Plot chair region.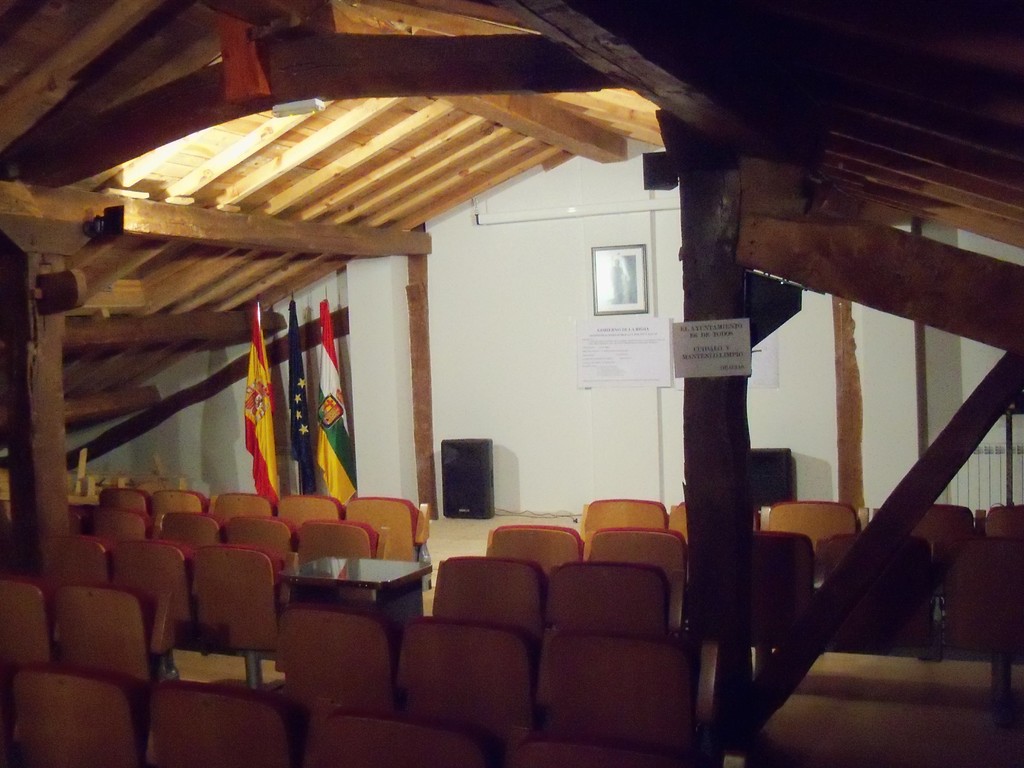
Plotted at locate(747, 526, 813, 682).
